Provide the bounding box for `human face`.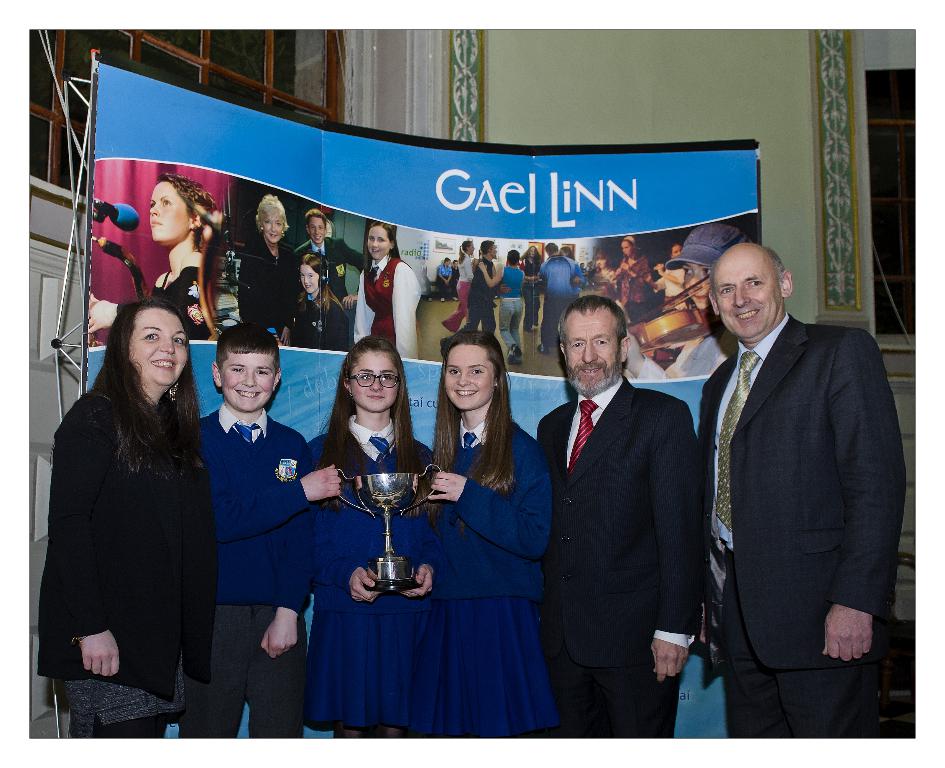
x1=671, y1=245, x2=680, y2=257.
